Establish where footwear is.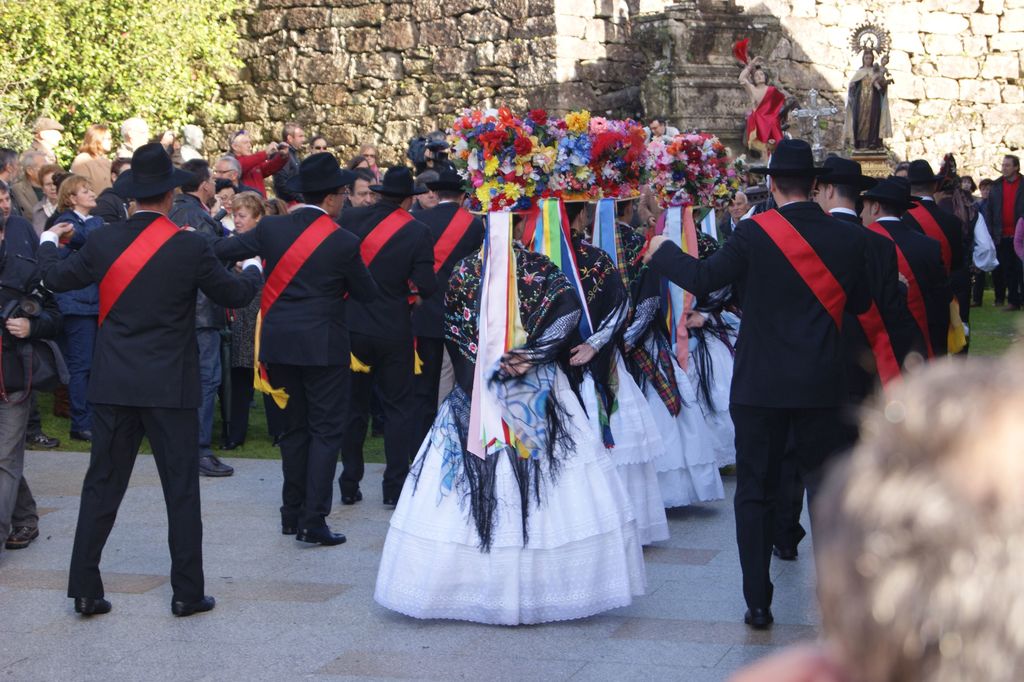
Established at {"left": 67, "top": 425, "right": 86, "bottom": 444}.
